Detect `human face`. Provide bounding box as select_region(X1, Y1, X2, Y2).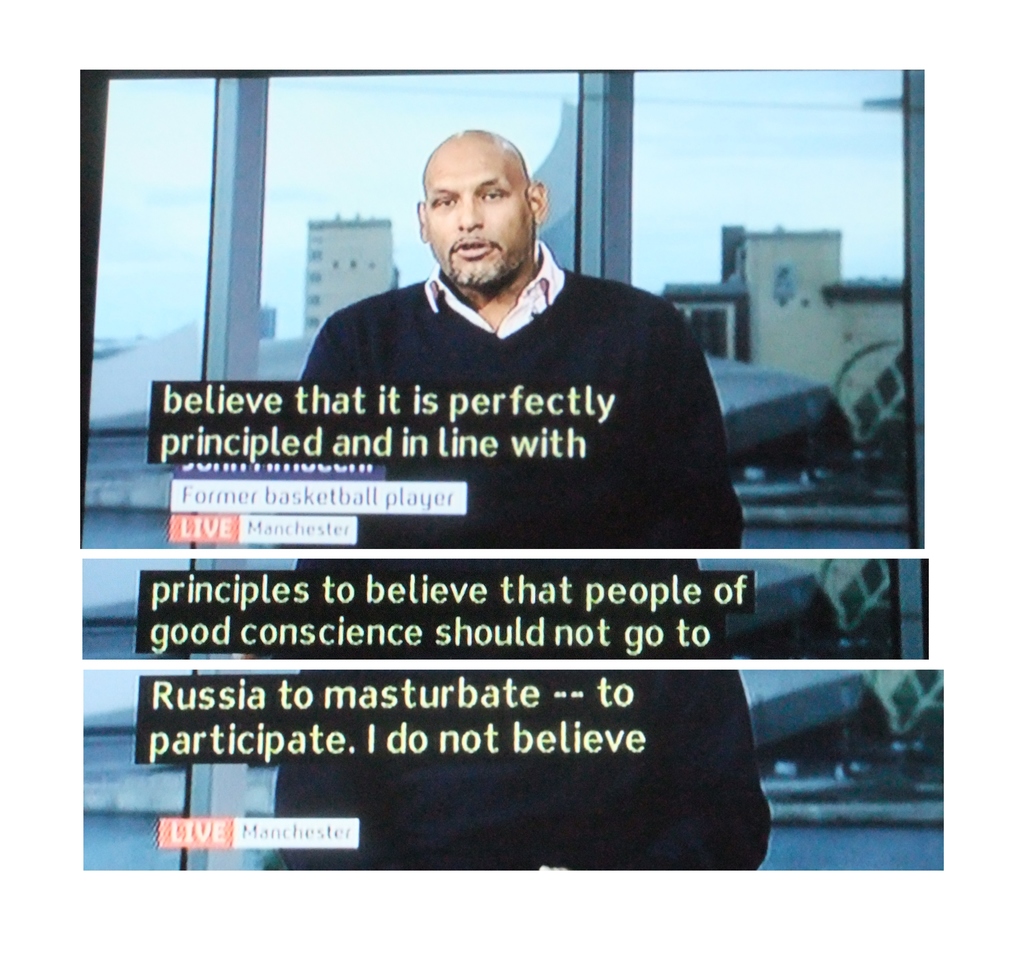
select_region(426, 137, 534, 284).
